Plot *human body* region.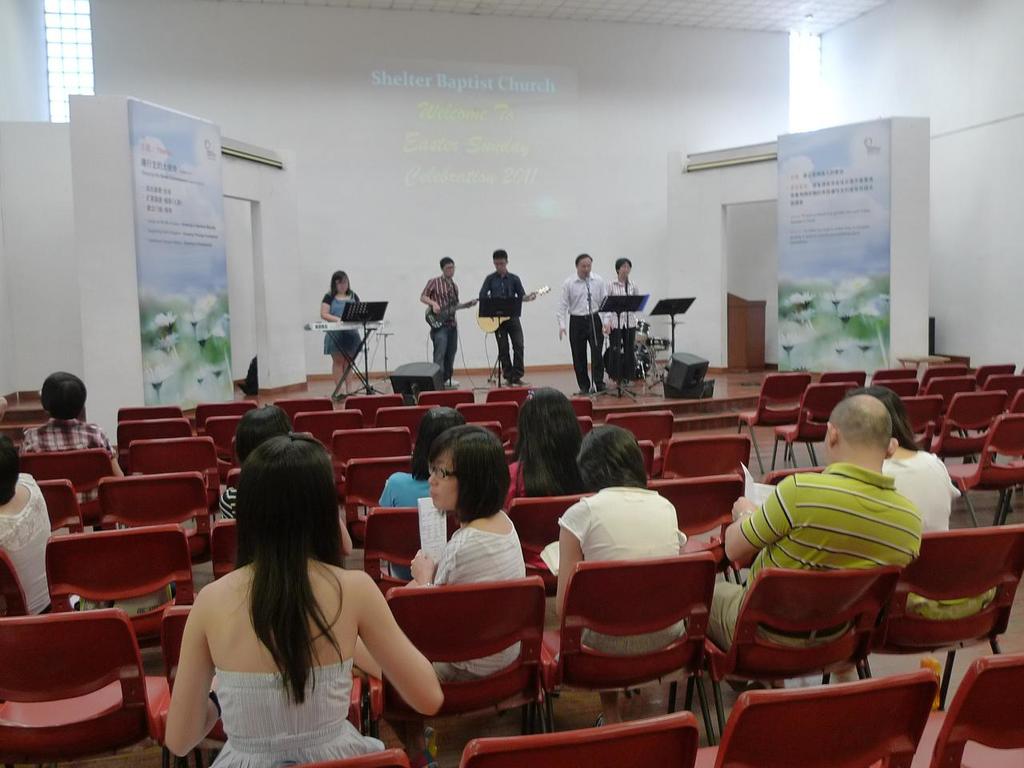
Plotted at [left=233, top=406, right=289, bottom=490].
